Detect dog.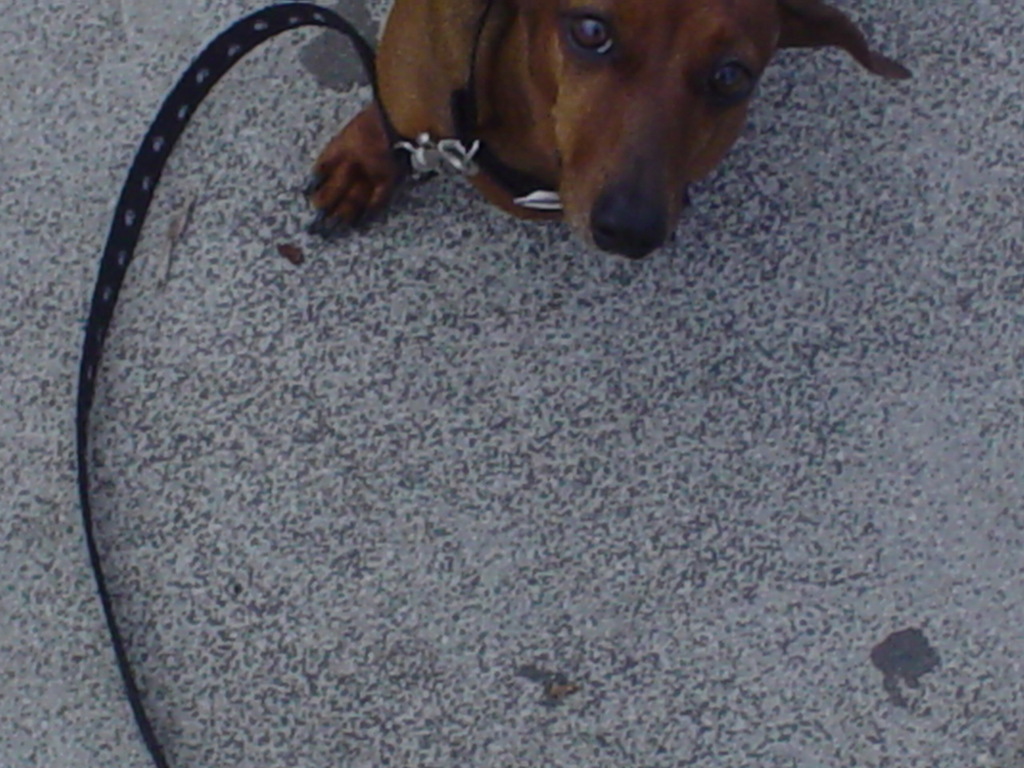
Detected at region(302, 0, 921, 261).
